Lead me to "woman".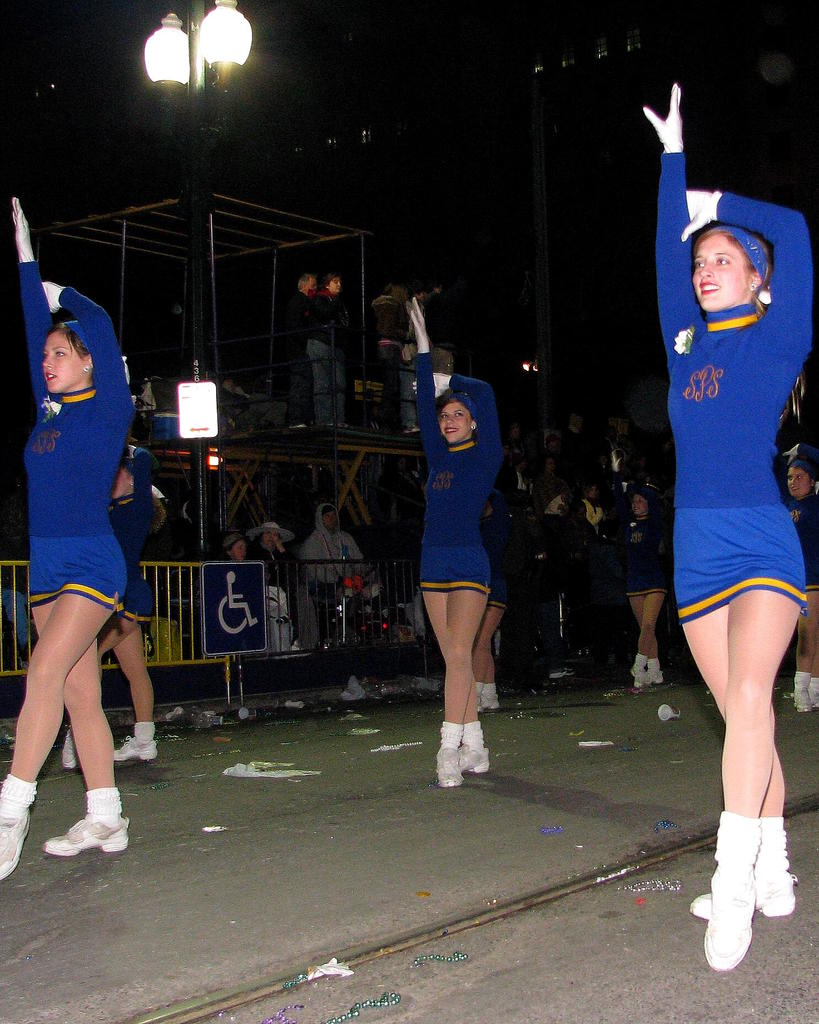
Lead to [410,289,505,788].
